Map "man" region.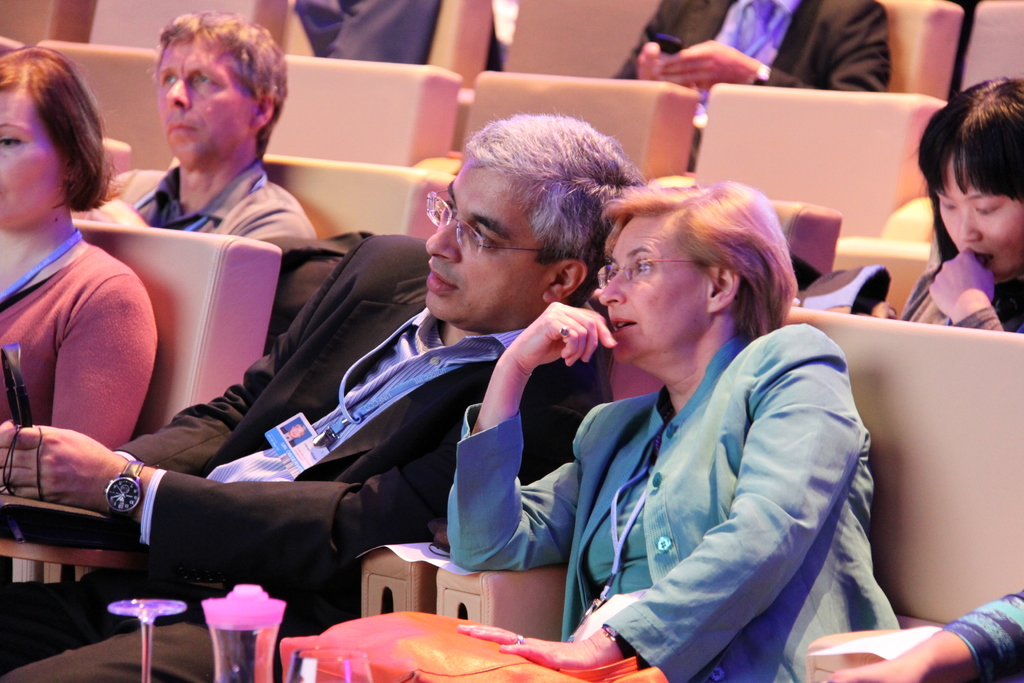
Mapped to detection(0, 121, 633, 682).
